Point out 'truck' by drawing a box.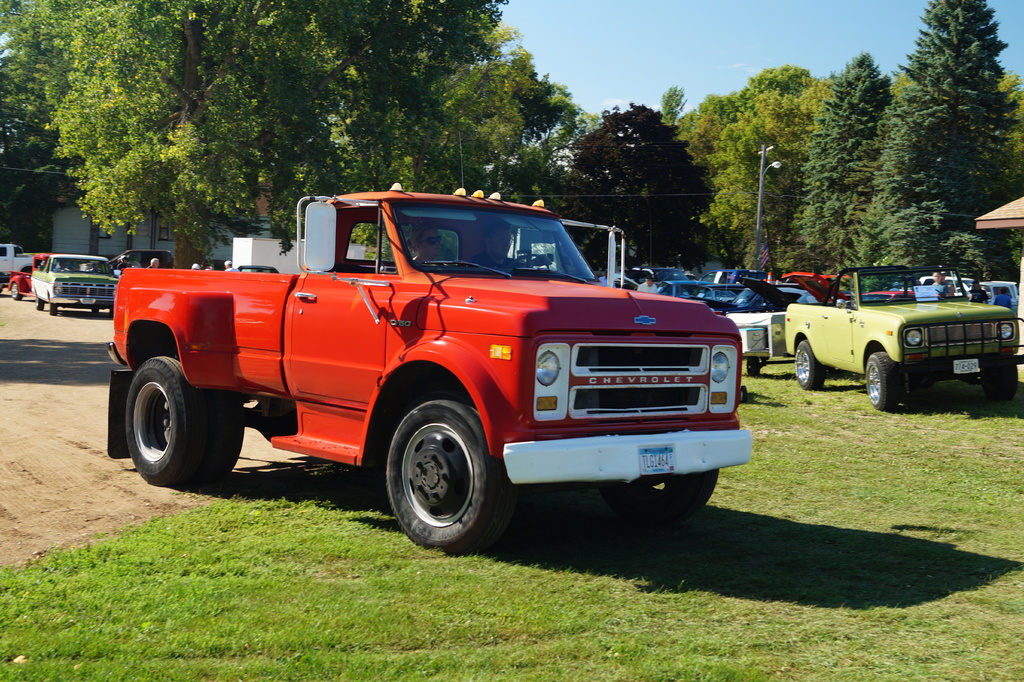
x1=92 y1=188 x2=780 y2=549.
